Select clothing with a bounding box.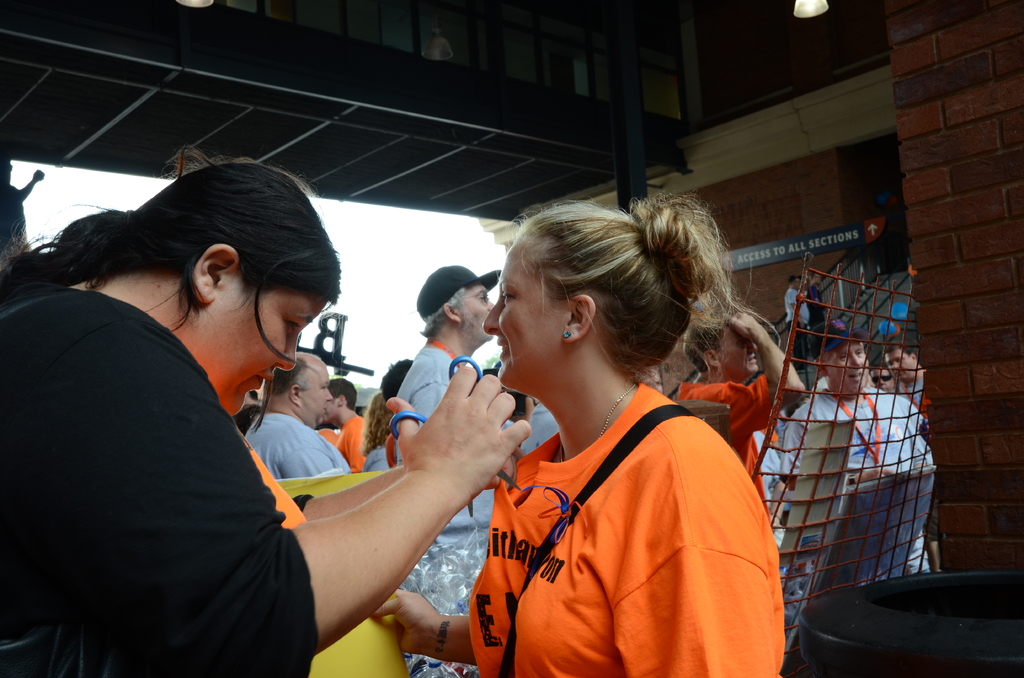
(783,394,935,474).
